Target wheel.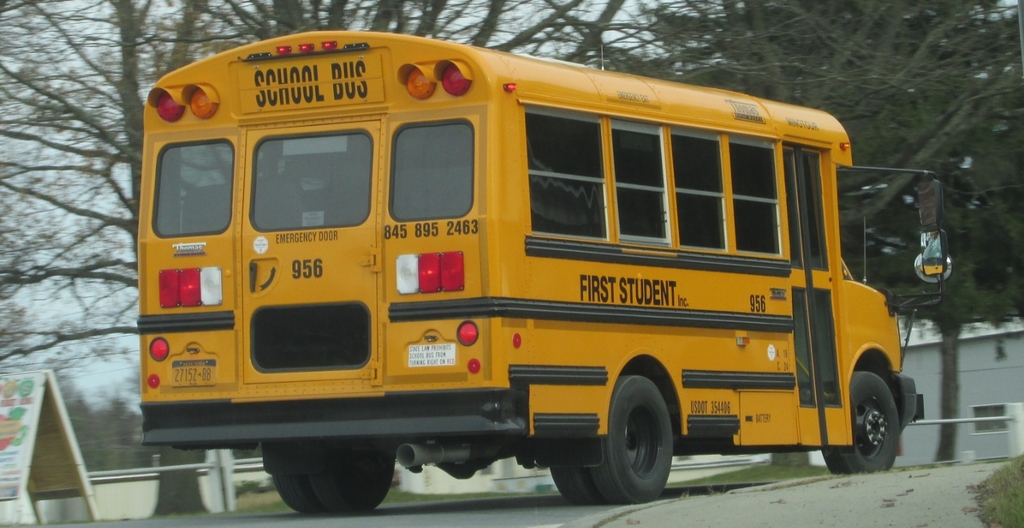
Target region: (588, 369, 680, 503).
